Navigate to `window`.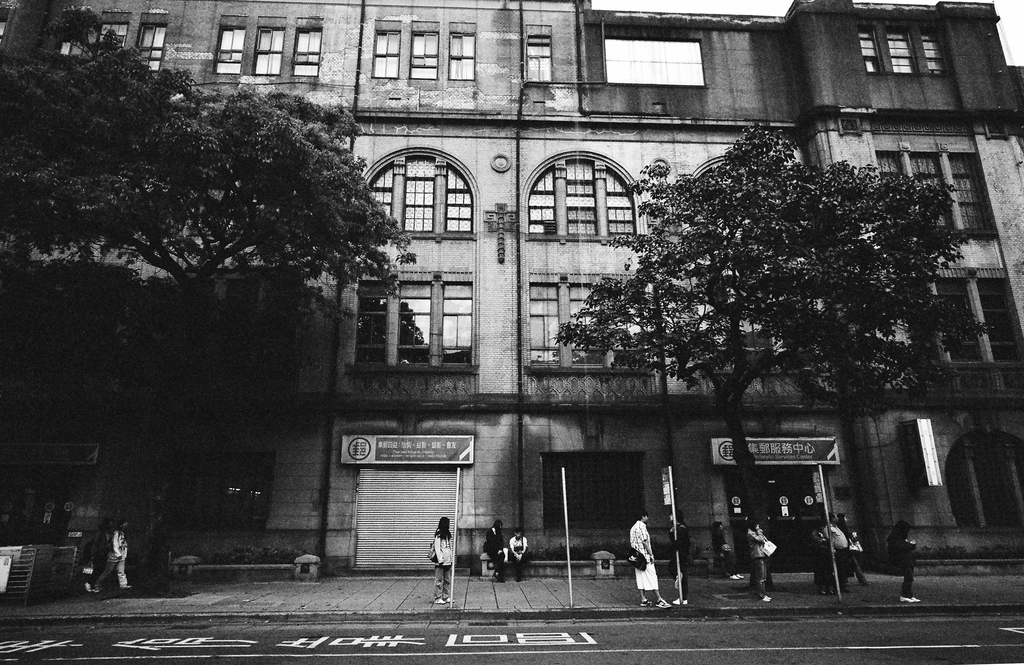
Navigation target: box(527, 168, 556, 232).
